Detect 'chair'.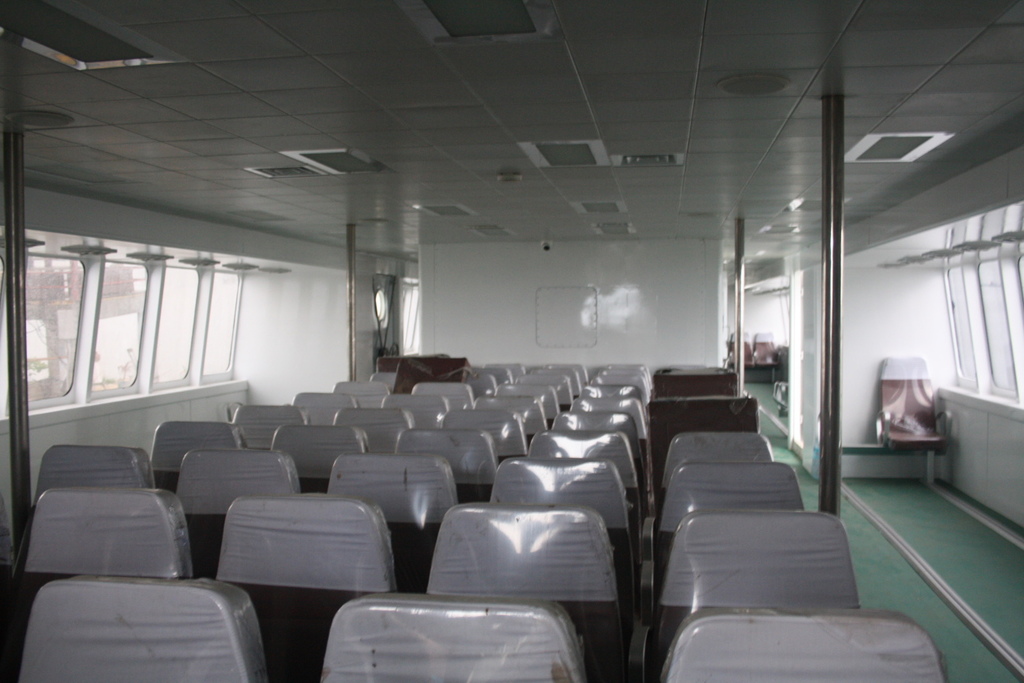
Detected at crop(753, 329, 782, 383).
